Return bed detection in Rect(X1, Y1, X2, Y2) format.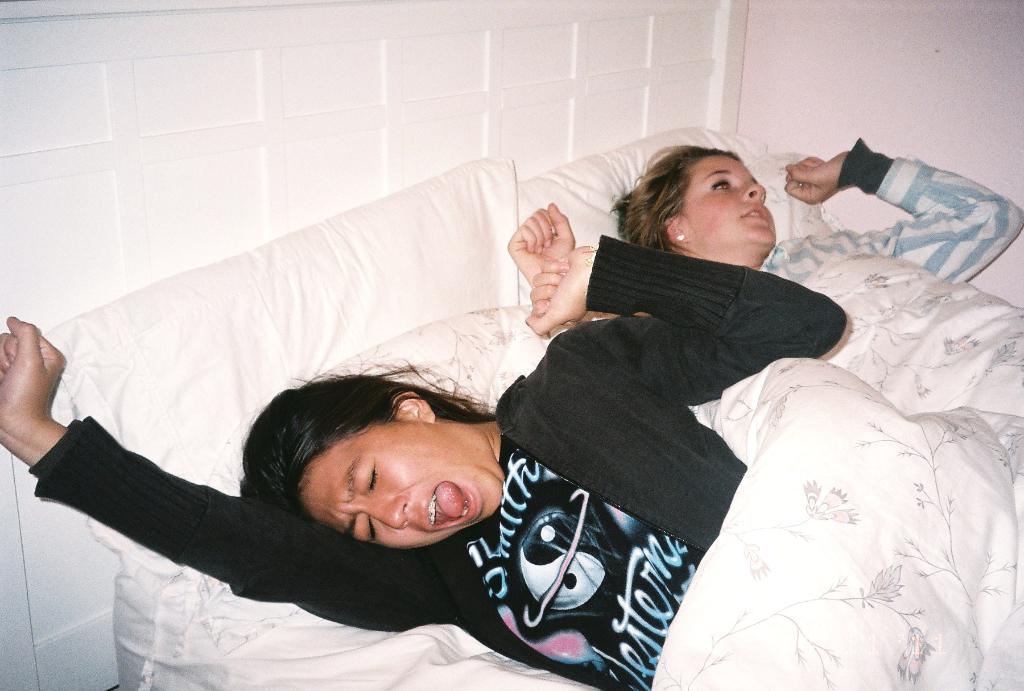
Rect(0, 72, 1023, 678).
